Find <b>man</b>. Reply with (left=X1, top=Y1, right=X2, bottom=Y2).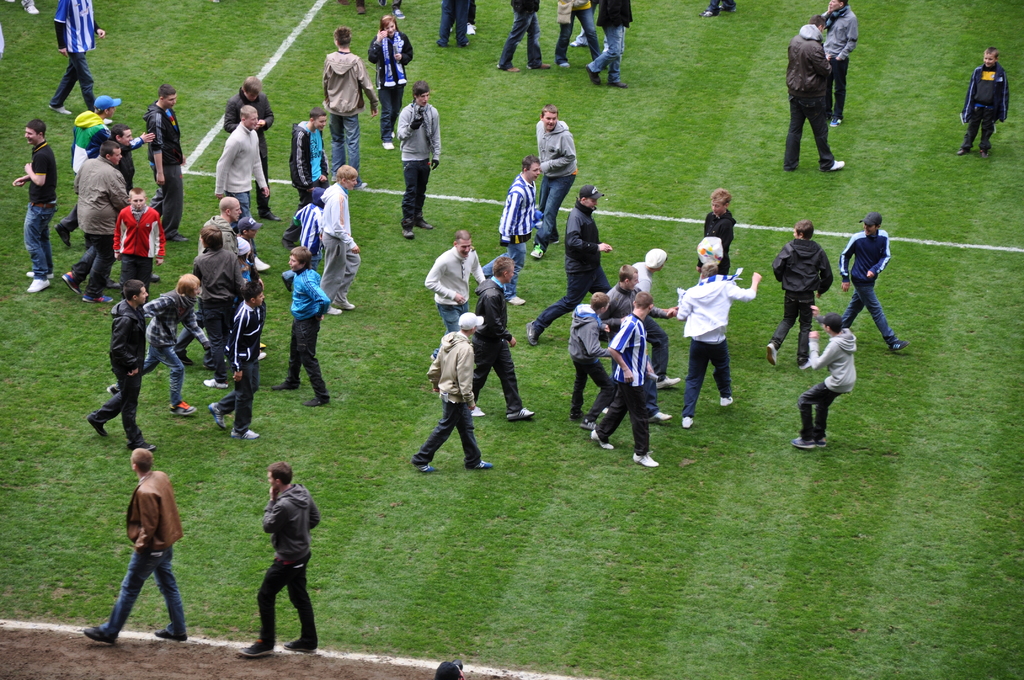
(left=778, top=15, right=851, bottom=175).
